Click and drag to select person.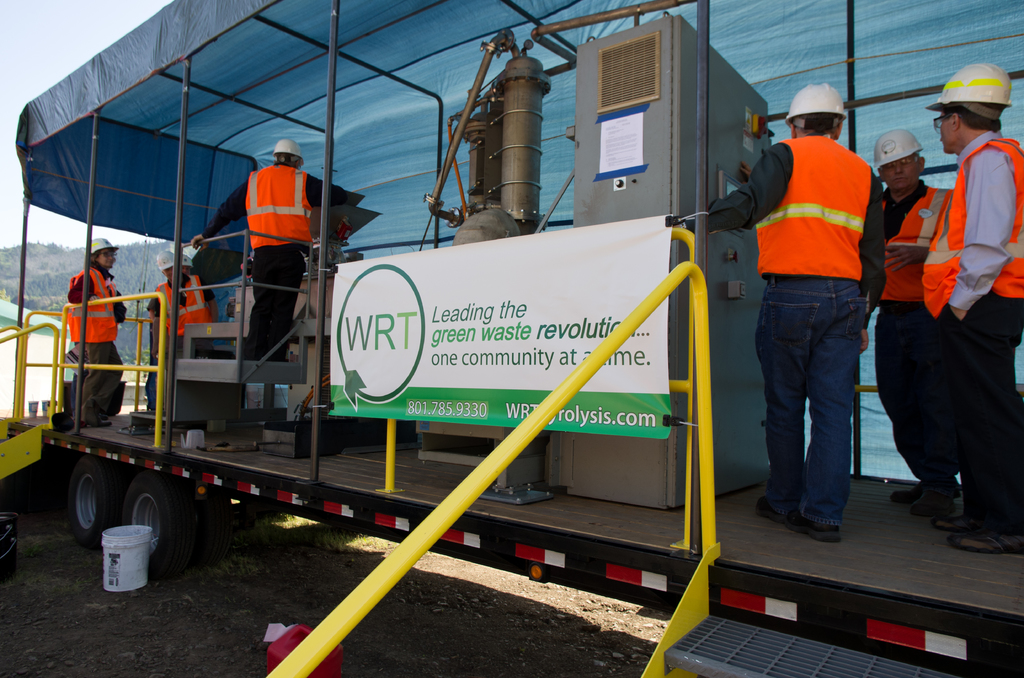
Selection: box=[189, 138, 347, 361].
